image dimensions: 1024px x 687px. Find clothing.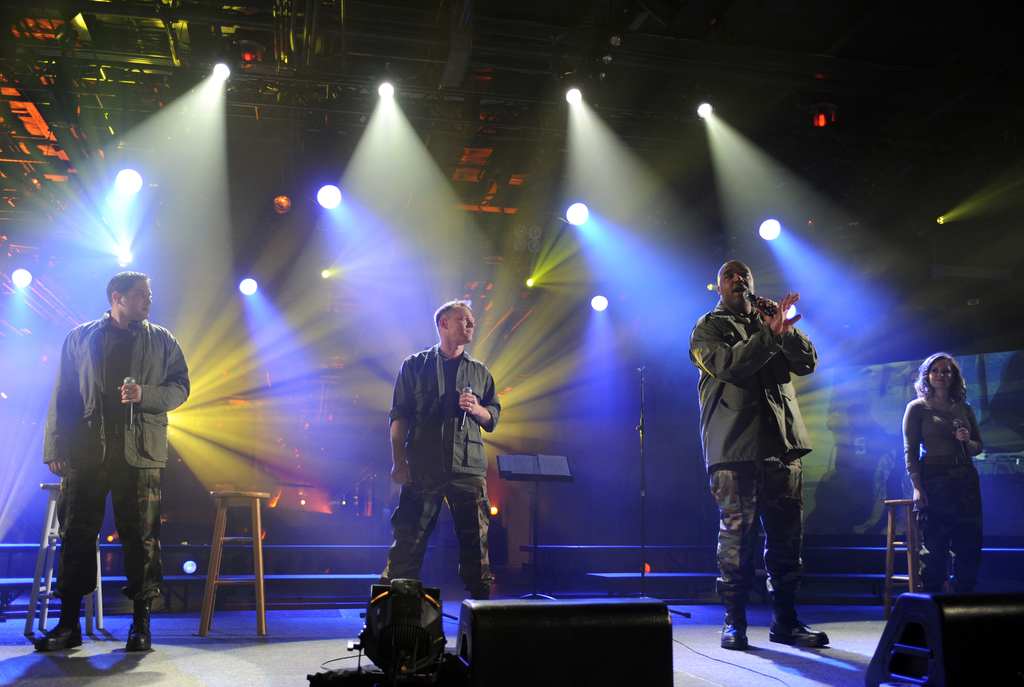
bbox=(36, 312, 197, 614).
